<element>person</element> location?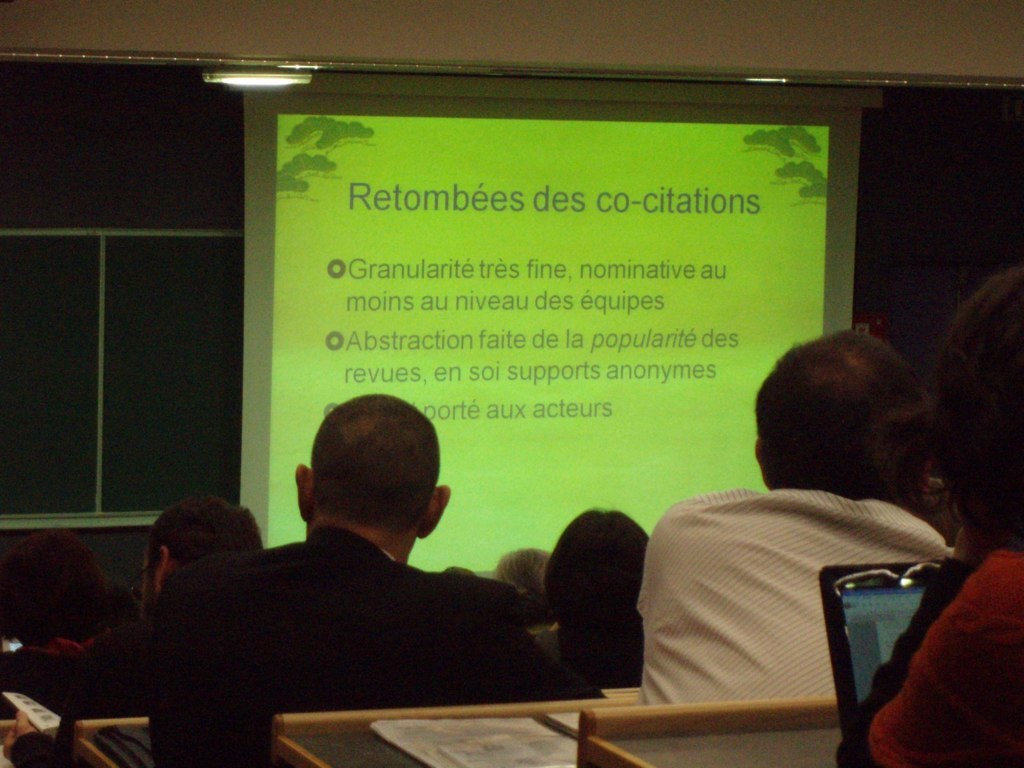
crop(637, 321, 953, 704)
